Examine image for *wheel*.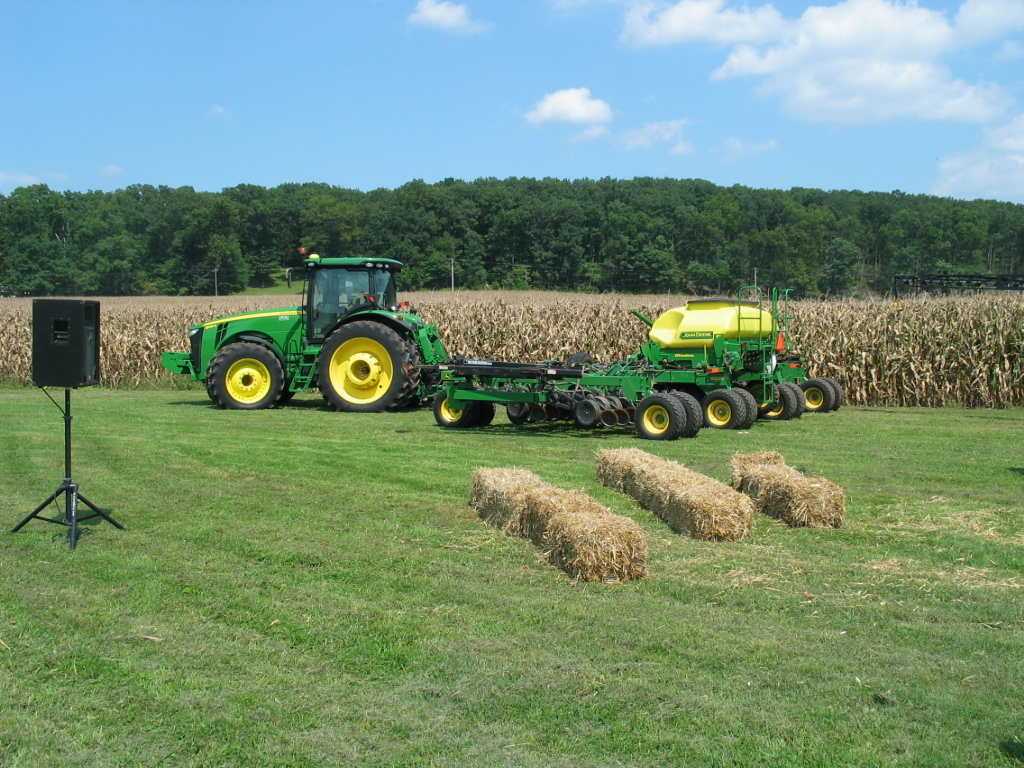
Examination result: select_region(783, 381, 805, 416).
